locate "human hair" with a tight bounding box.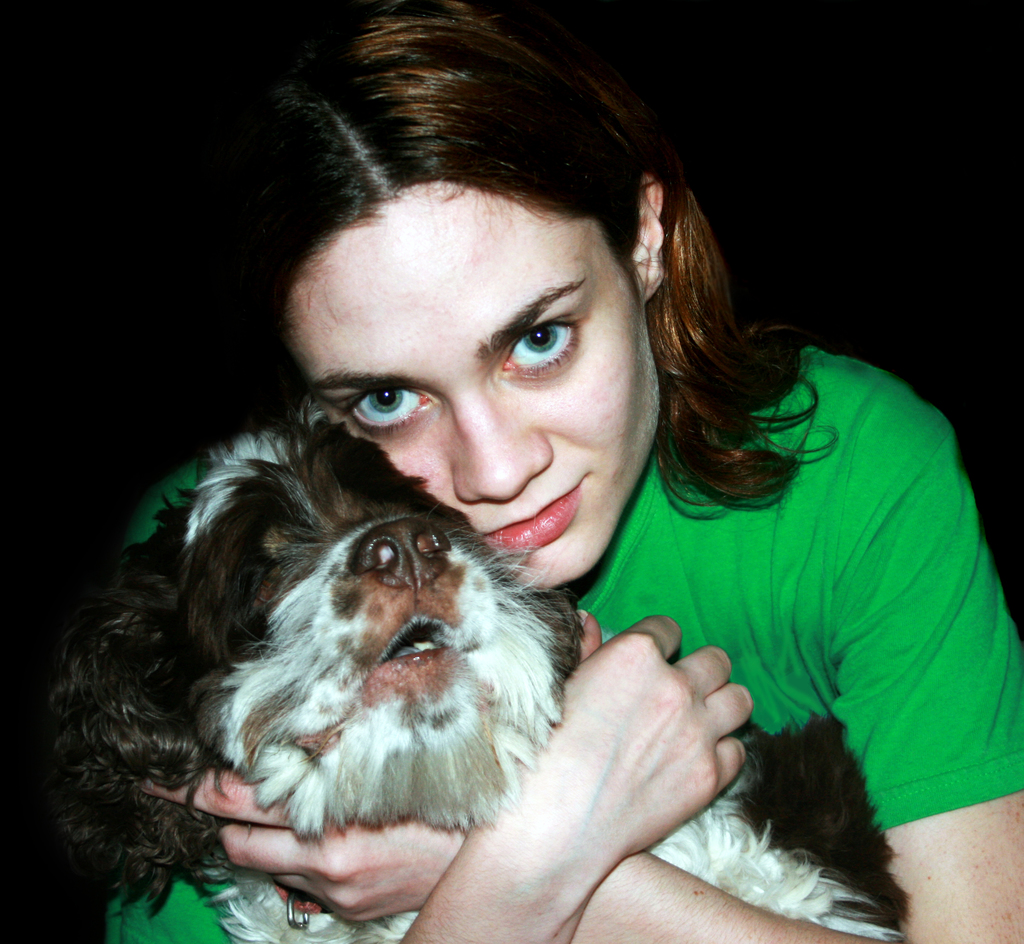
left=198, top=19, right=726, bottom=450.
